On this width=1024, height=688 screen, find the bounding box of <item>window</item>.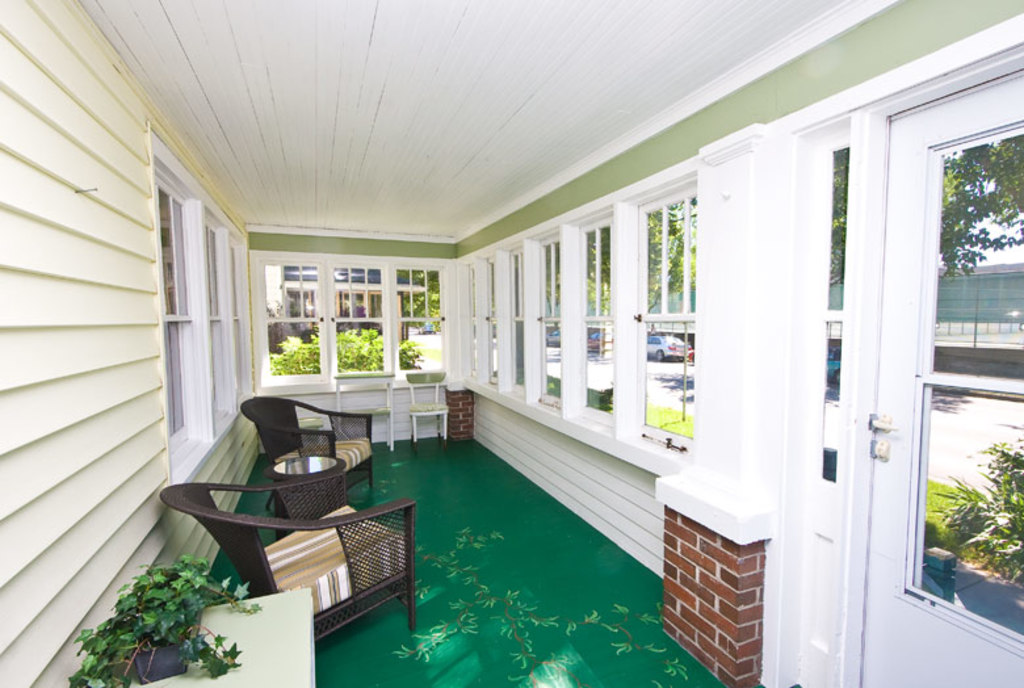
Bounding box: locate(247, 252, 458, 398).
